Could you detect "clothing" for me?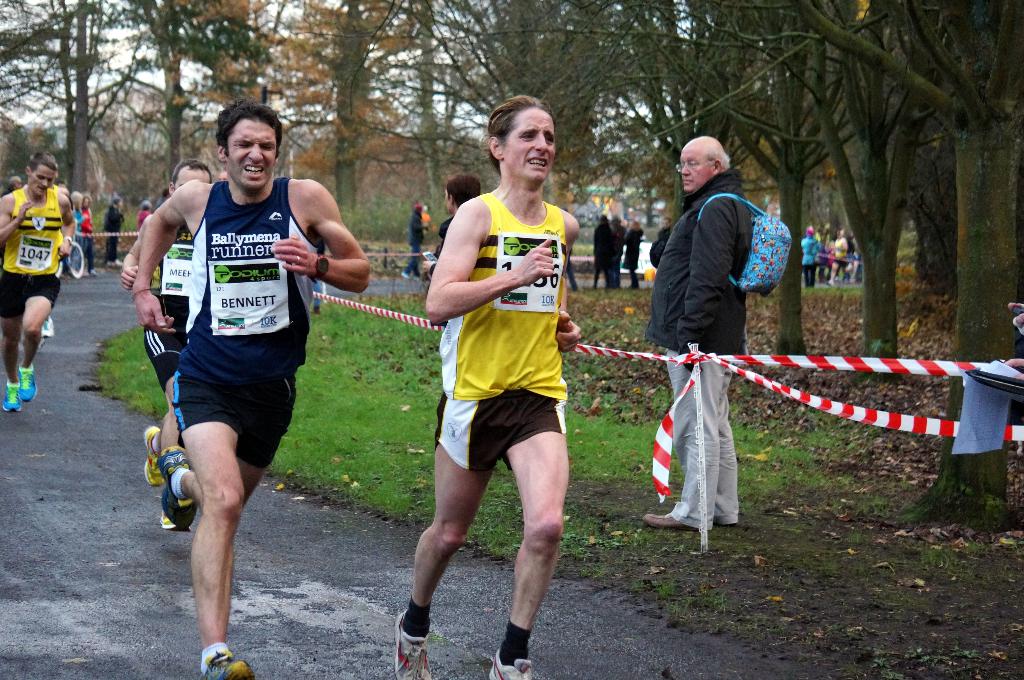
Detection result: <region>100, 202, 122, 266</region>.
